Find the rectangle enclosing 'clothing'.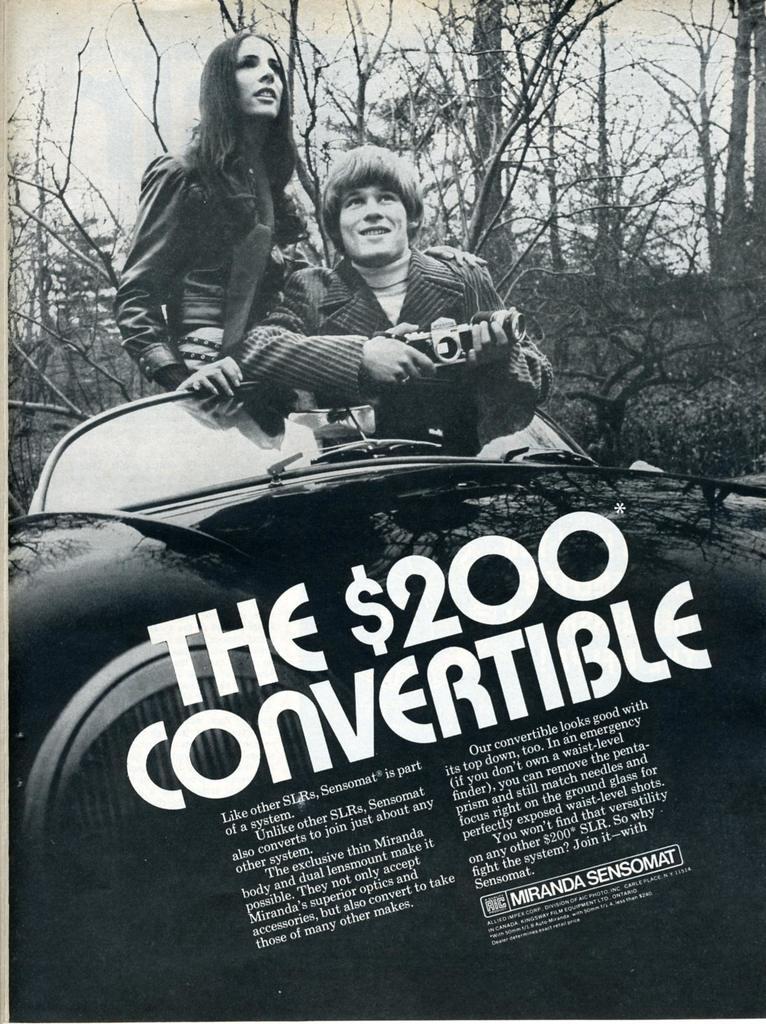
box=[232, 246, 578, 447].
